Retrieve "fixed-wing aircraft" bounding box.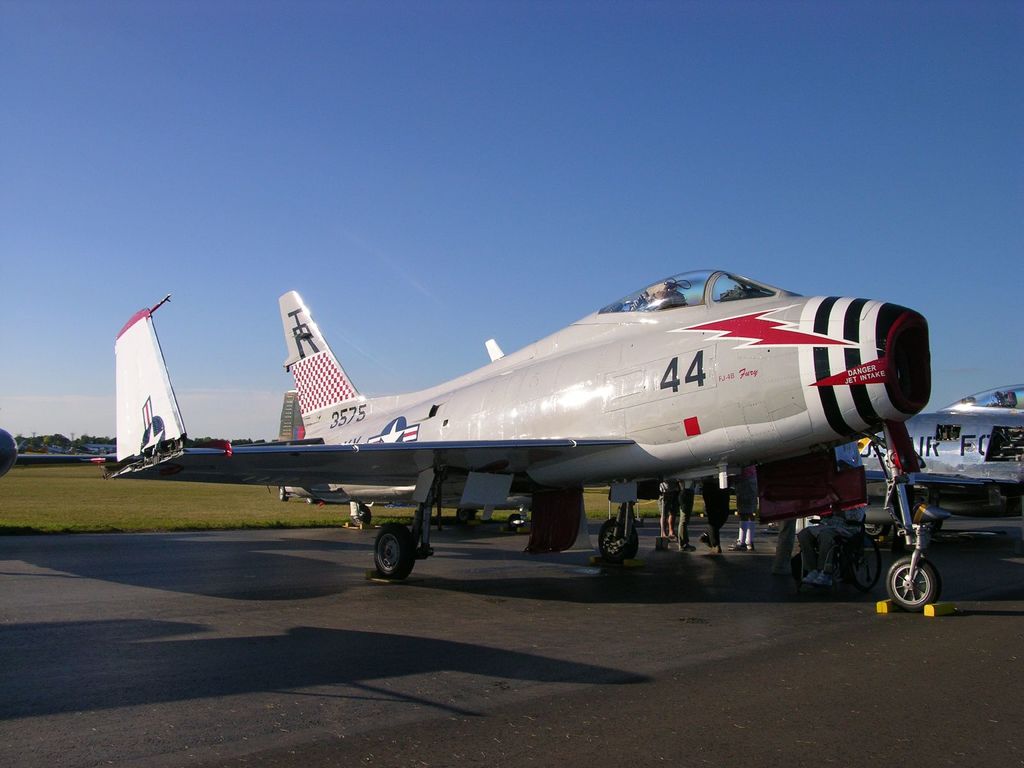
Bounding box: box=[106, 266, 932, 582].
